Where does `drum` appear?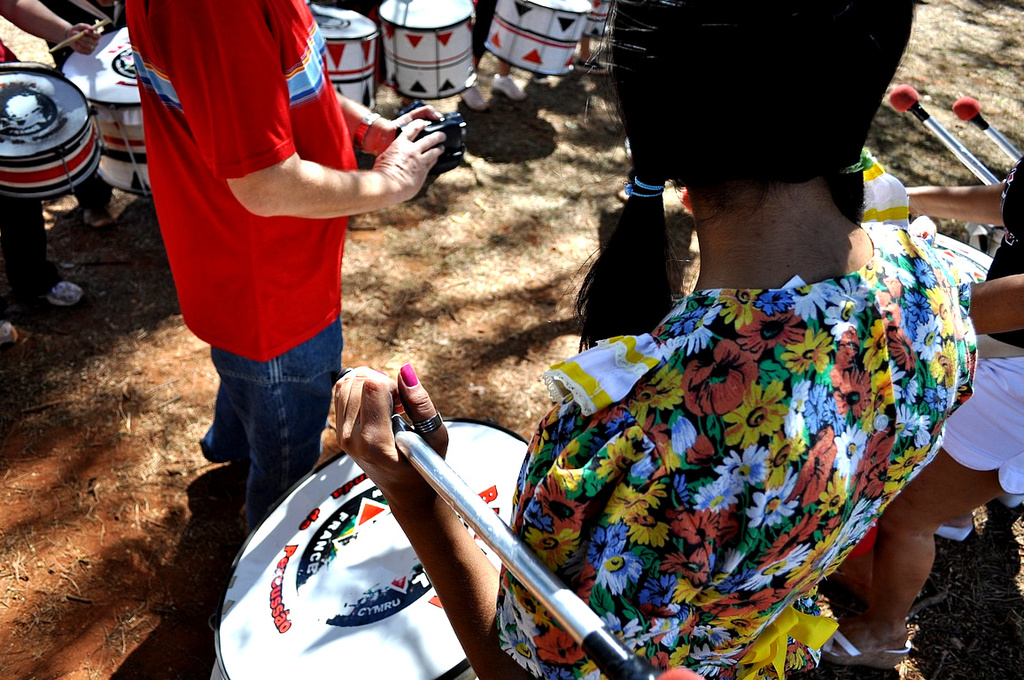
Appears at [56,27,159,197].
